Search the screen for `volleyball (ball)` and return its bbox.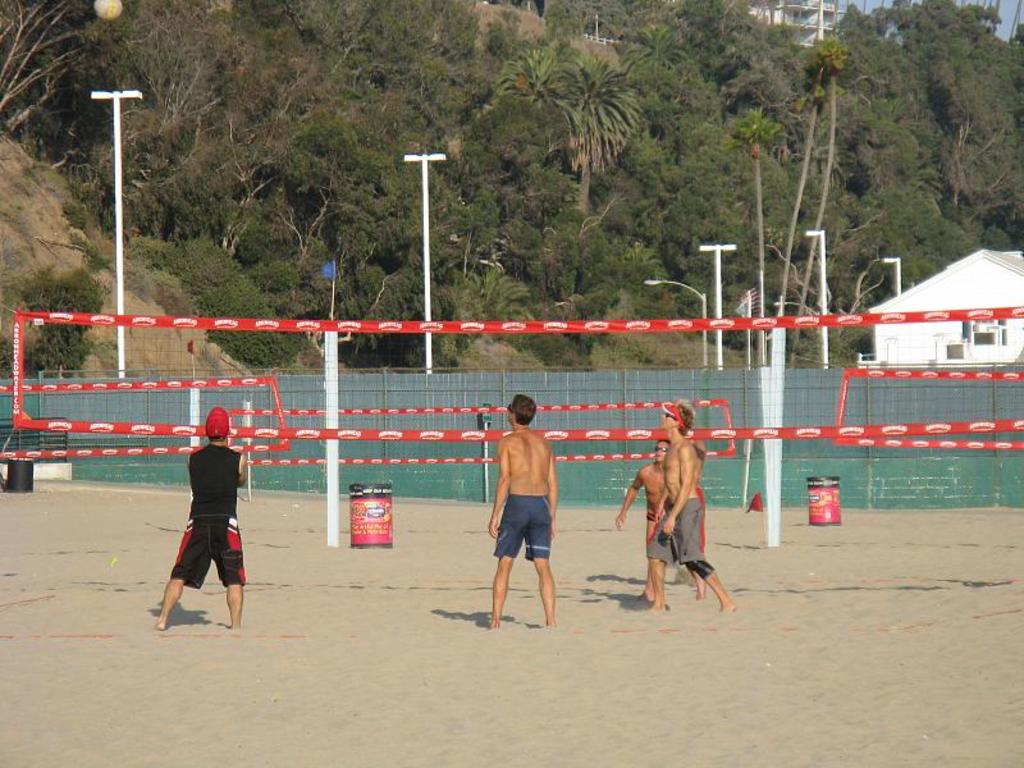
Found: <bbox>91, 0, 123, 20</bbox>.
